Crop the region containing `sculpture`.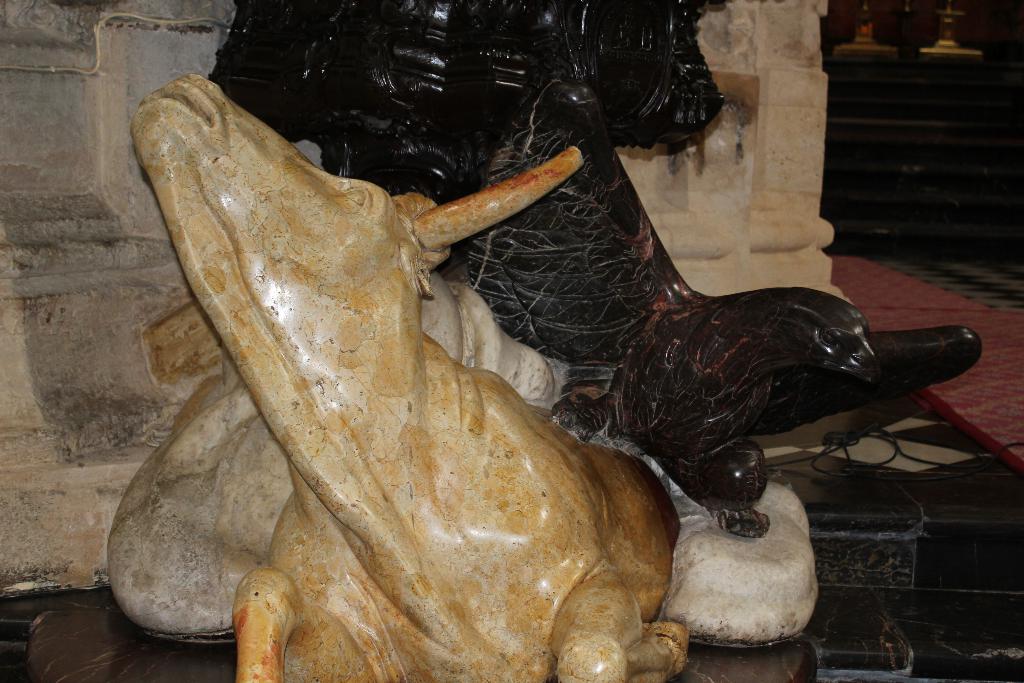
Crop region: box(127, 76, 687, 682).
